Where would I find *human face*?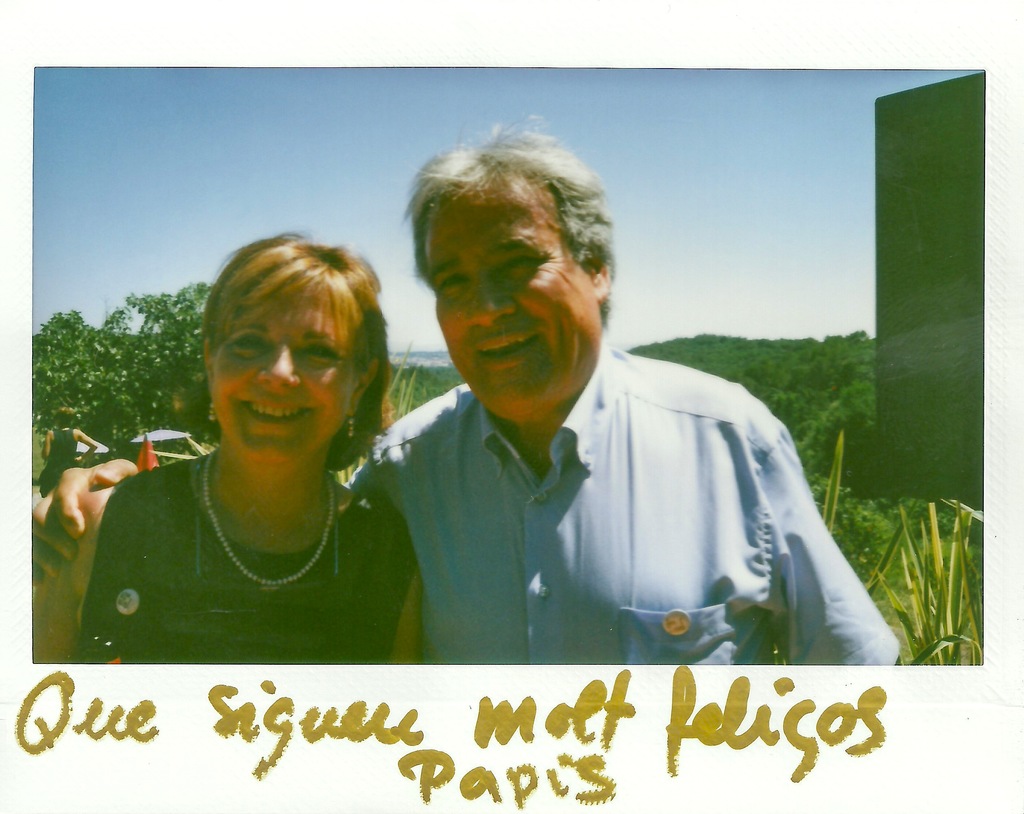
At (x1=212, y1=300, x2=352, y2=468).
